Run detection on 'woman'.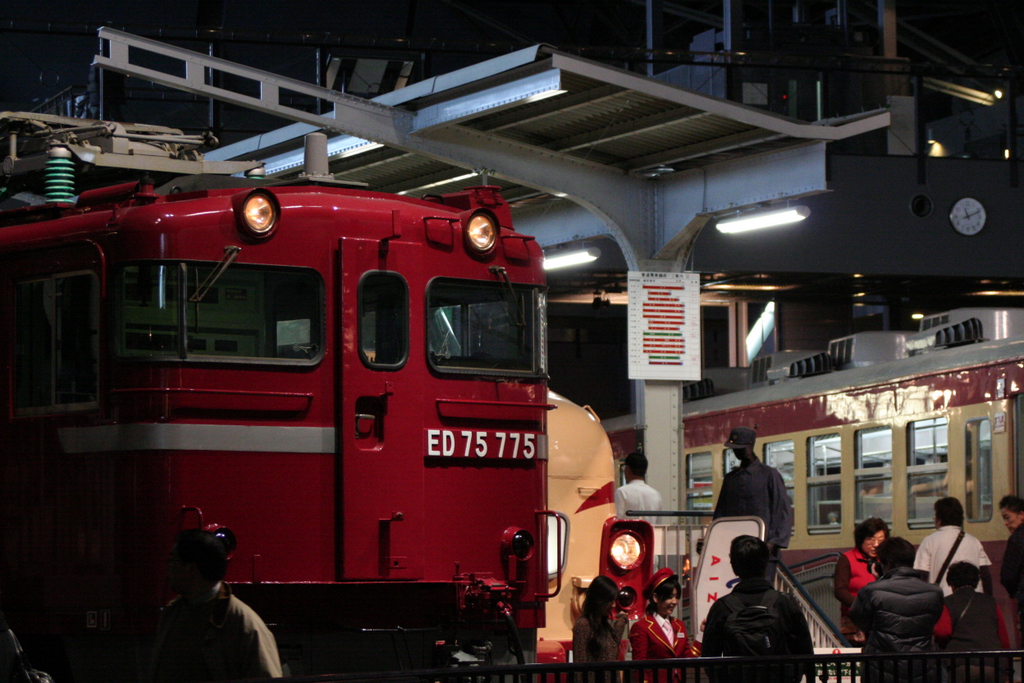
Result: (832, 519, 887, 650).
